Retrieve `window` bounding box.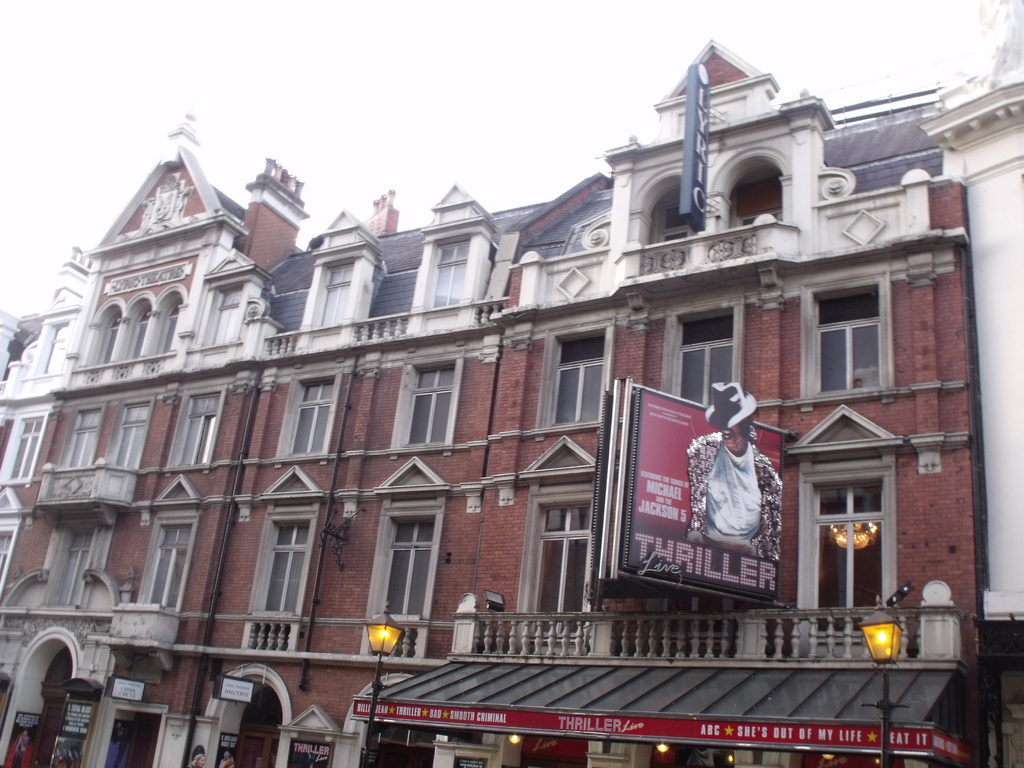
Bounding box: bbox=(0, 488, 24, 602).
